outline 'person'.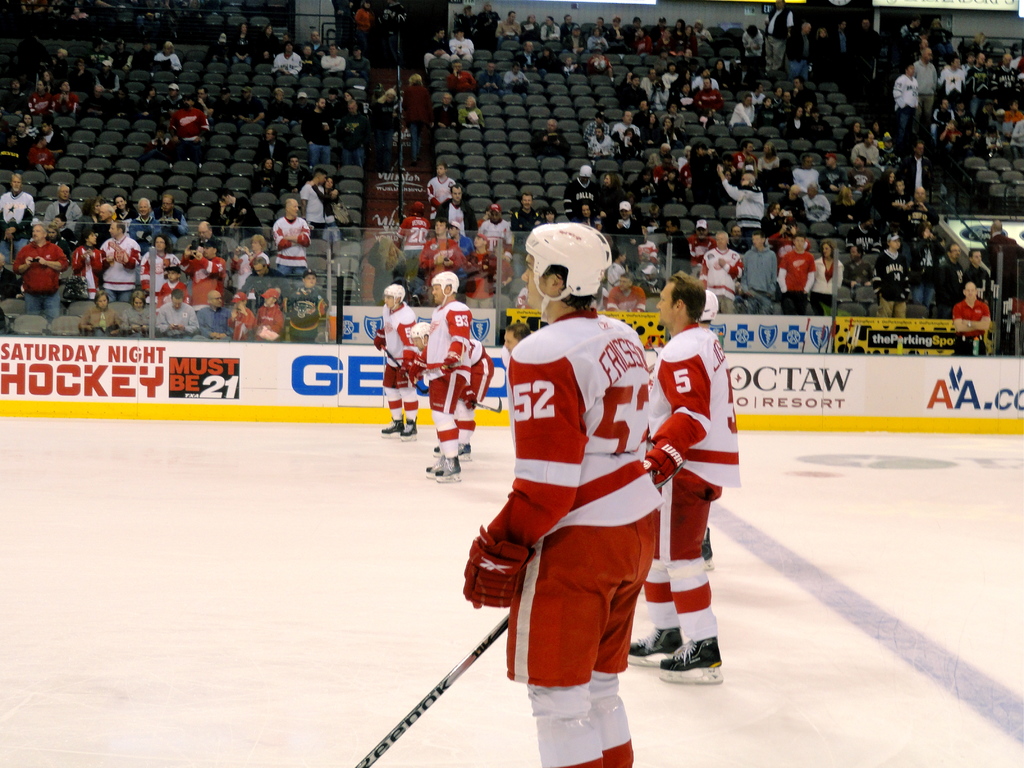
Outline: locate(694, 25, 713, 44).
